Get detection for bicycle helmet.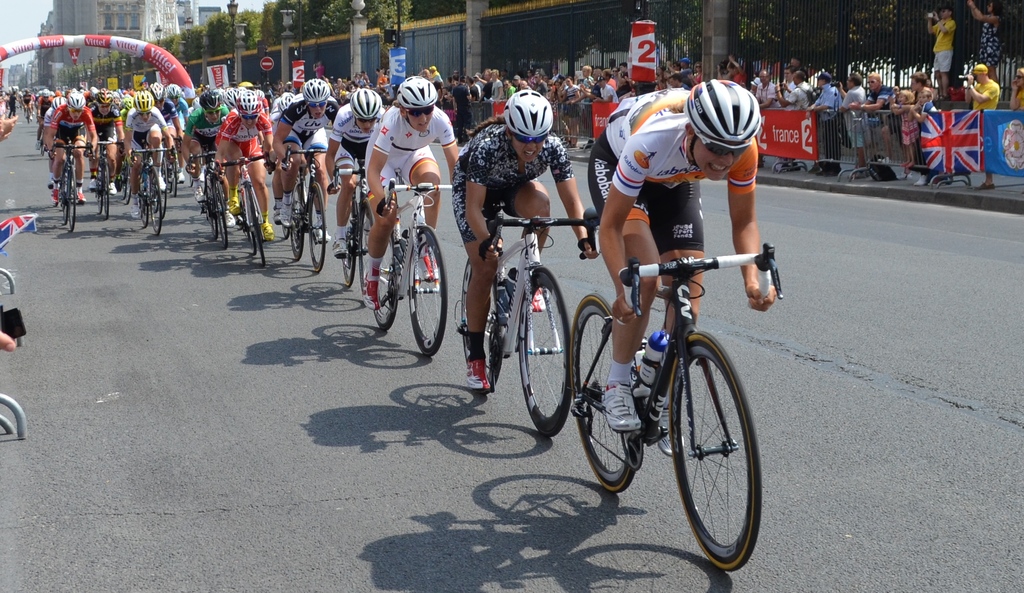
Detection: box=[692, 80, 758, 154].
